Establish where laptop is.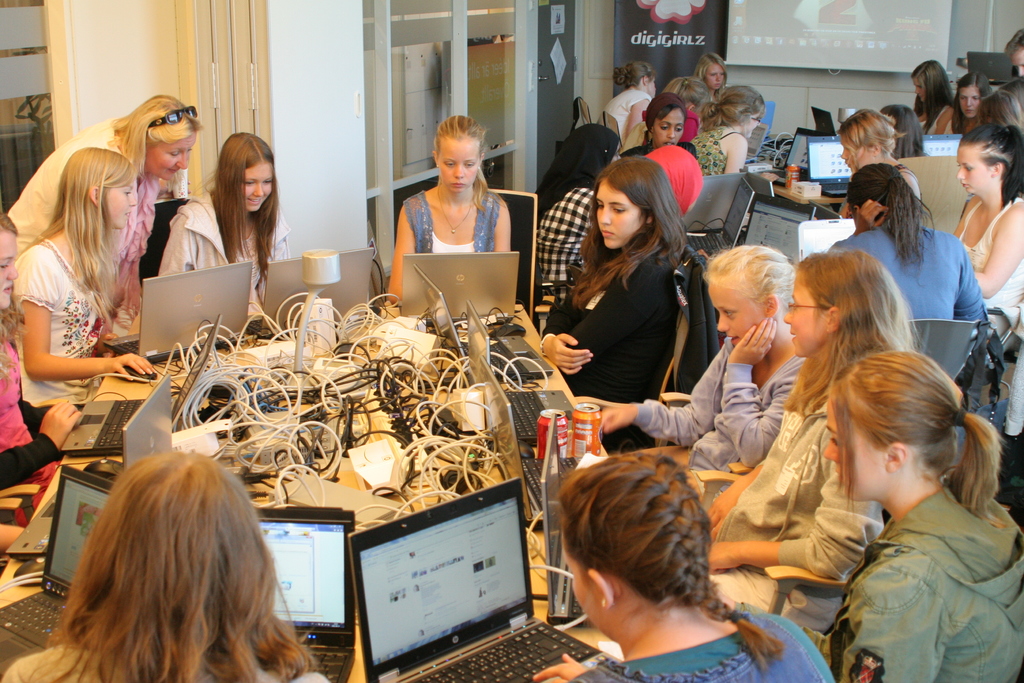
Established at [left=684, top=176, right=756, bottom=257].
